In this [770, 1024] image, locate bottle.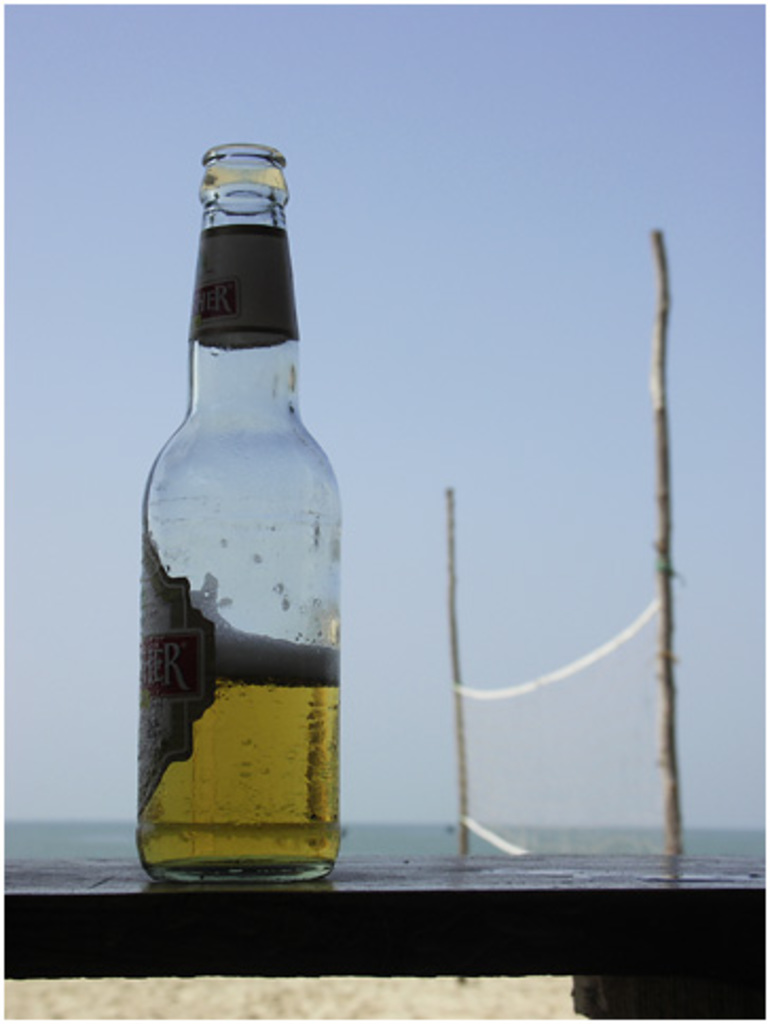
Bounding box: Rect(135, 159, 353, 880).
